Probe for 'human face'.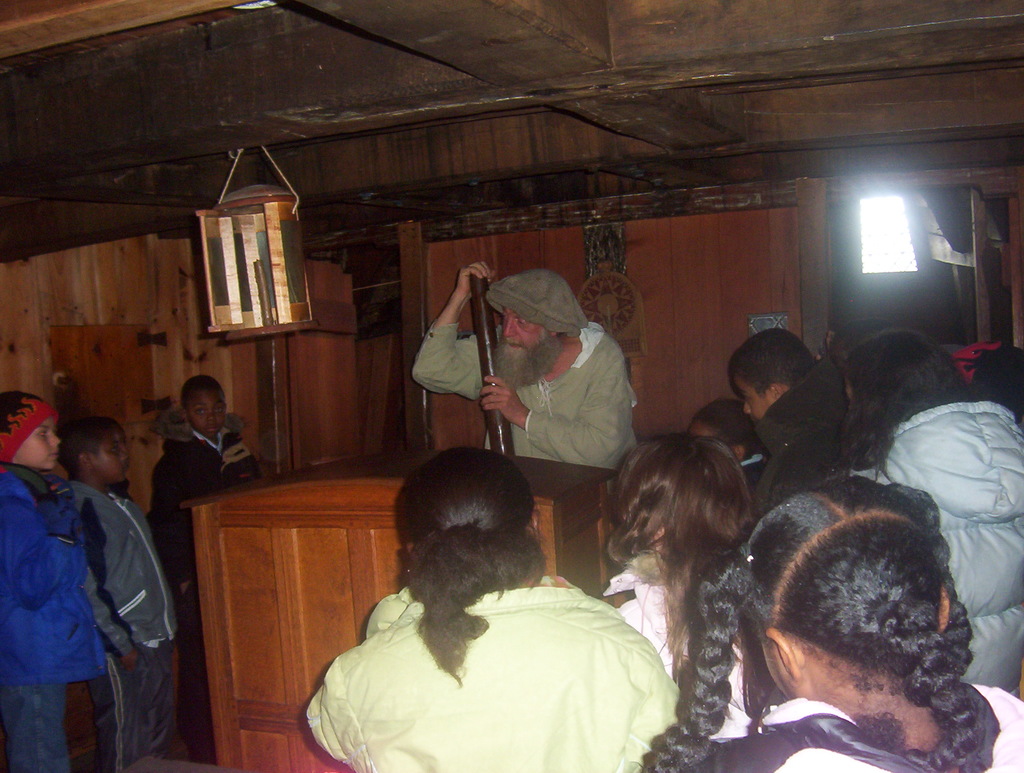
Probe result: l=735, t=373, r=771, b=421.
